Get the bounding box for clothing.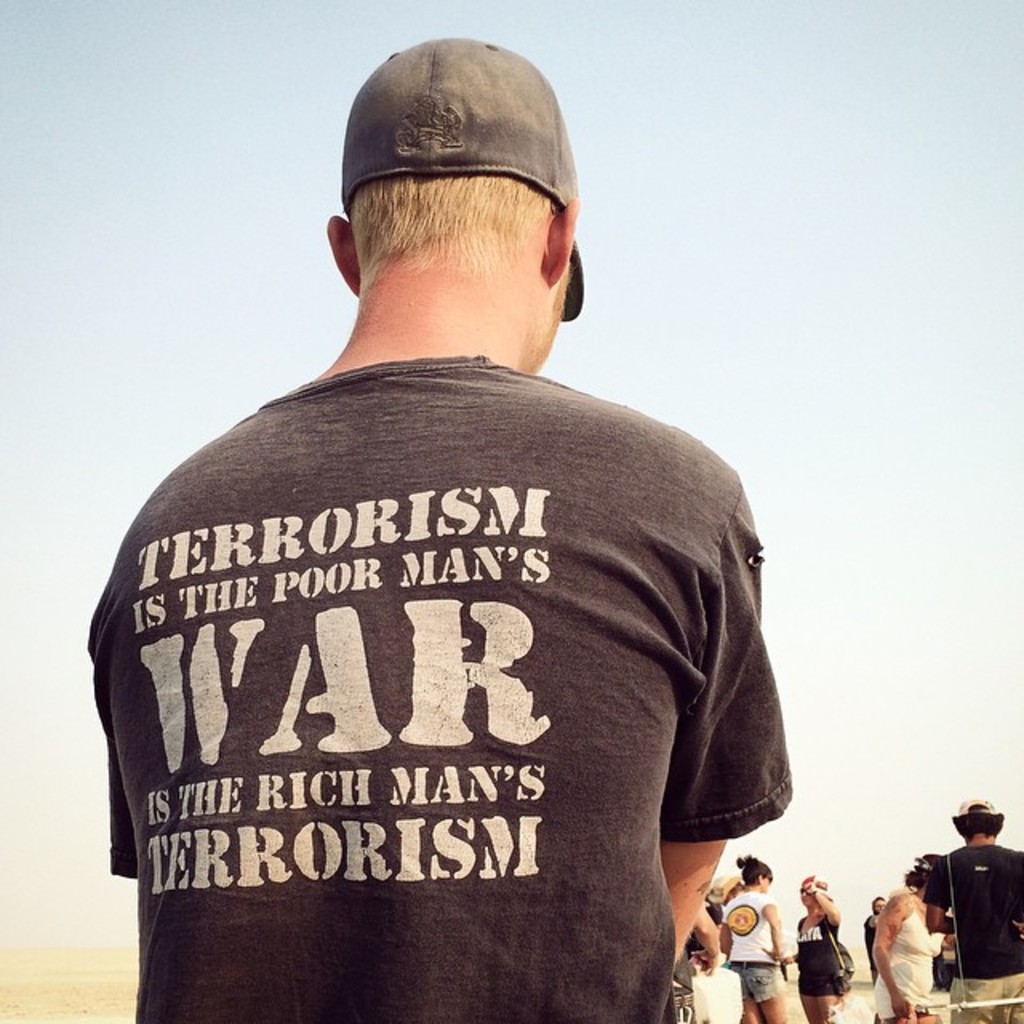
select_region(925, 842, 1022, 1022).
